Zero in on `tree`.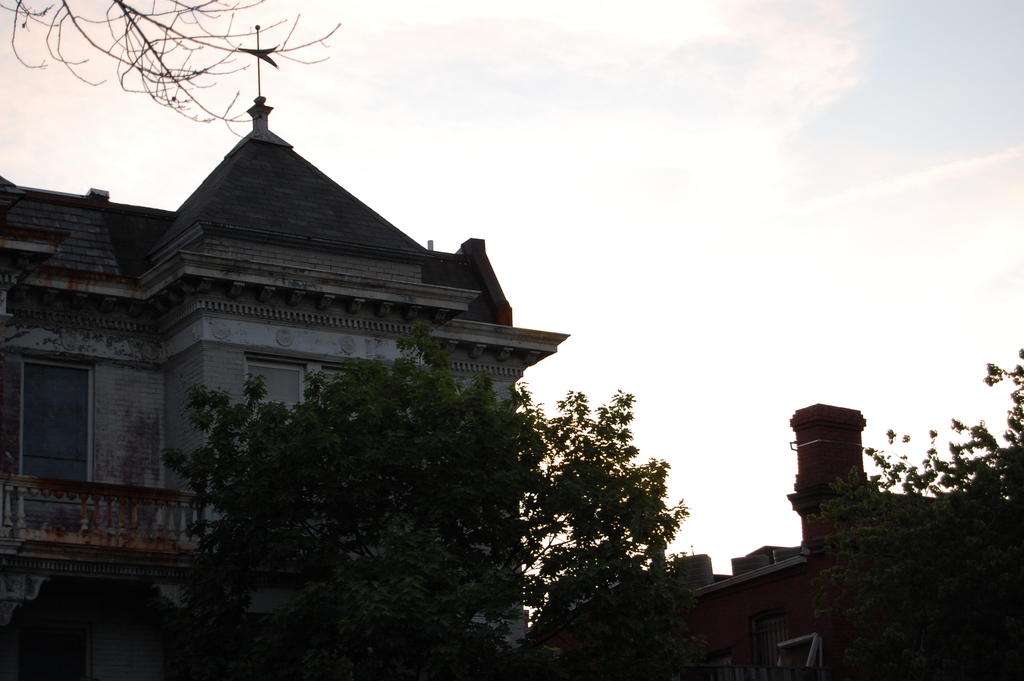
Zeroed in: 796,345,1023,680.
